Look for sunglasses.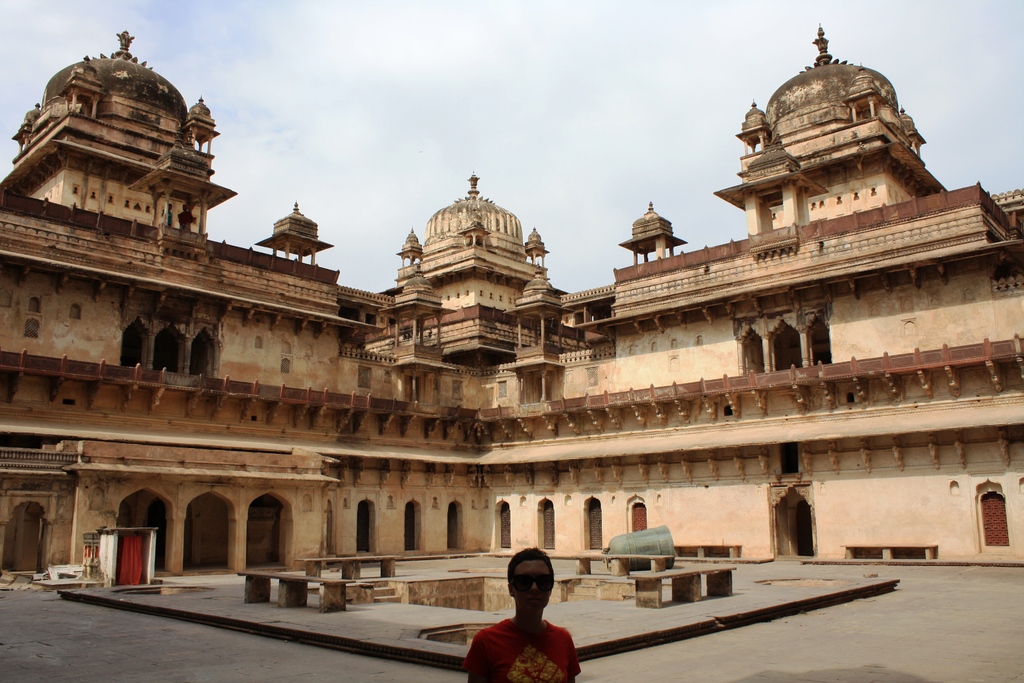
Found: region(511, 573, 553, 589).
